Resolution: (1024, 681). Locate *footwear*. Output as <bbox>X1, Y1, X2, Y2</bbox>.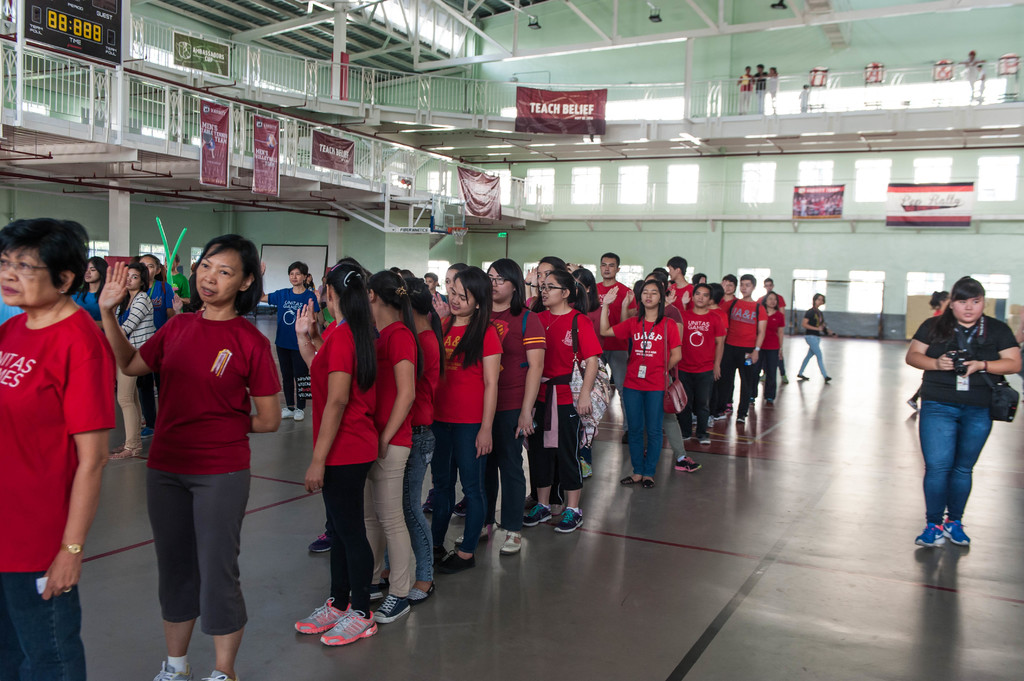
<bbox>200, 667, 243, 680</bbox>.
